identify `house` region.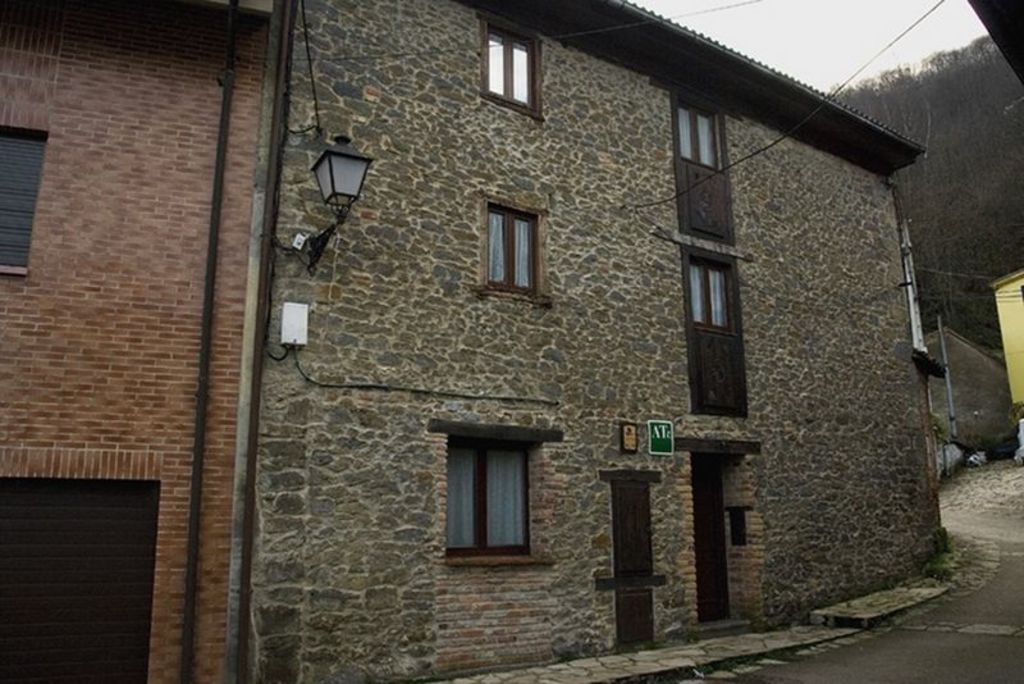
Region: 992, 268, 1021, 400.
